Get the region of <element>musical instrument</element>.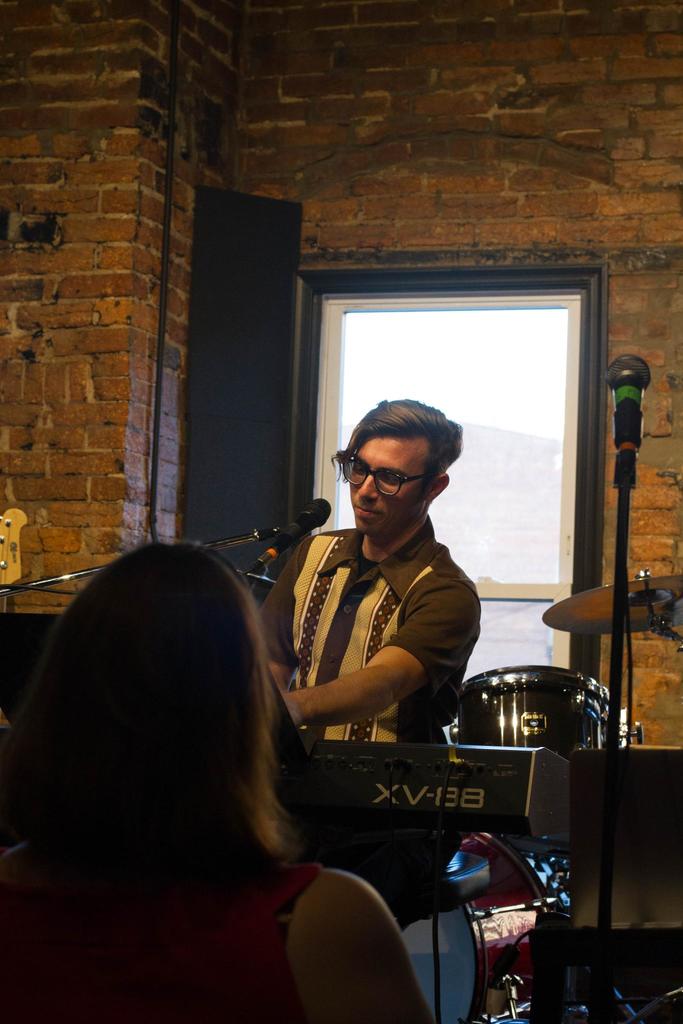
x1=301, y1=718, x2=581, y2=892.
